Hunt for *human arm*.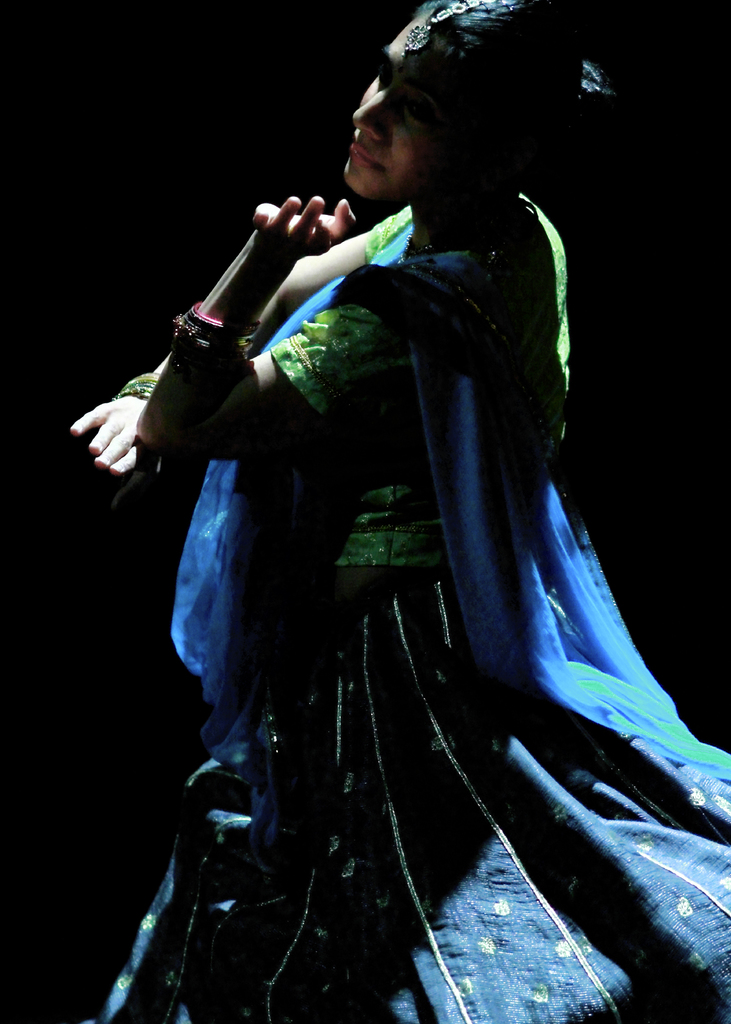
Hunted down at l=135, t=196, r=405, b=452.
